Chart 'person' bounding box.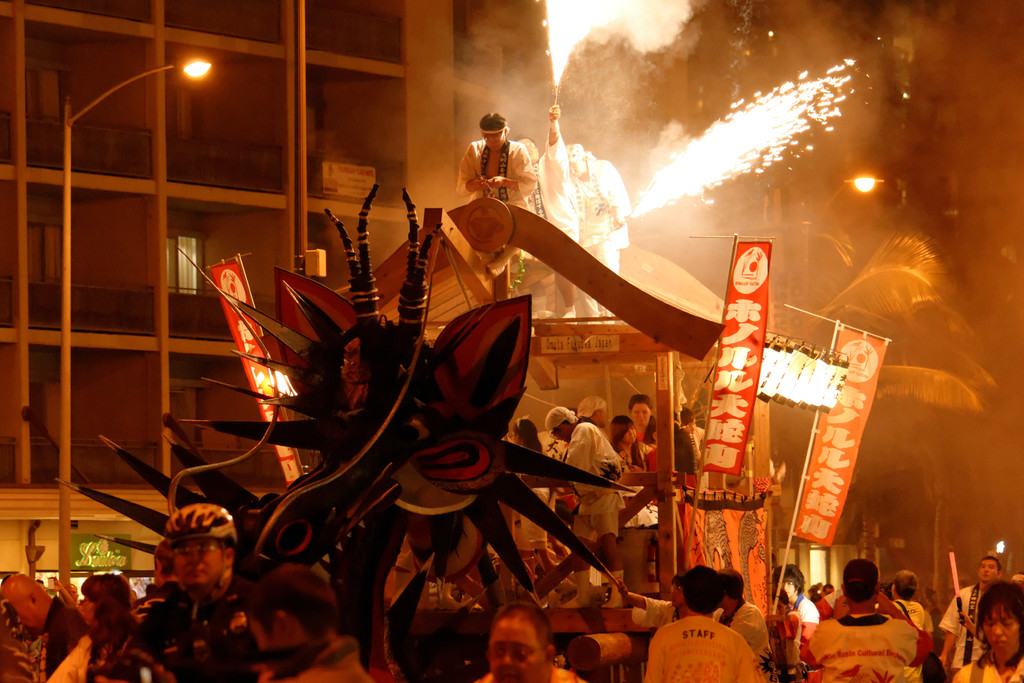
Charted: x1=86, y1=575, x2=124, y2=646.
